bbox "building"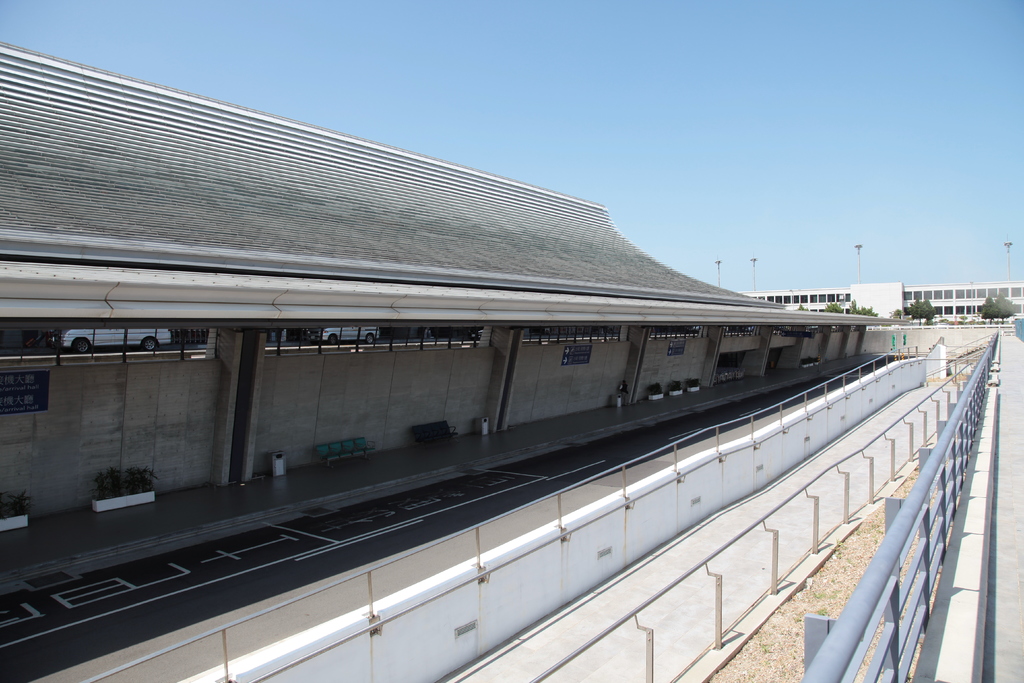
(742, 276, 1022, 318)
